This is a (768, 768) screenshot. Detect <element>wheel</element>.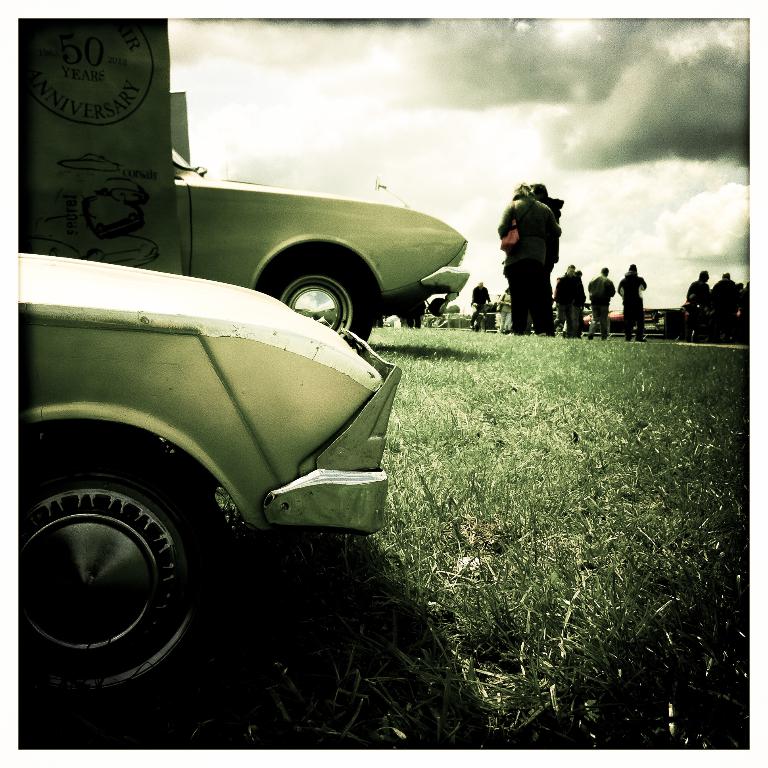
{"x1": 18, "y1": 431, "x2": 238, "y2": 744}.
